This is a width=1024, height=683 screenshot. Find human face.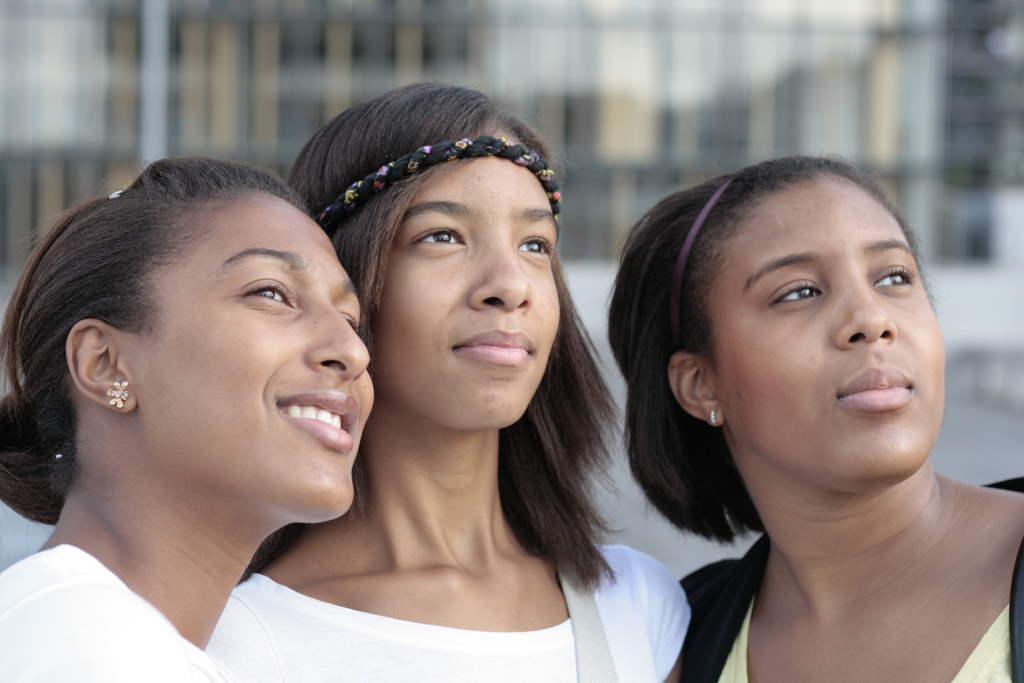
Bounding box: (left=371, top=150, right=570, bottom=425).
